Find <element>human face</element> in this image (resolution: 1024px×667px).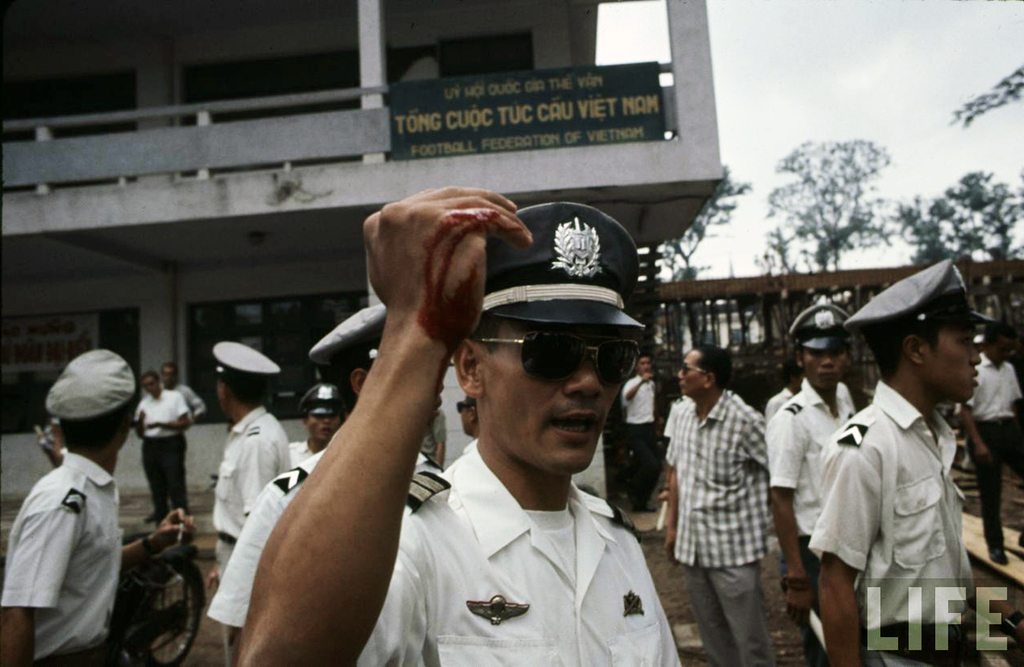
box=[636, 357, 653, 374].
